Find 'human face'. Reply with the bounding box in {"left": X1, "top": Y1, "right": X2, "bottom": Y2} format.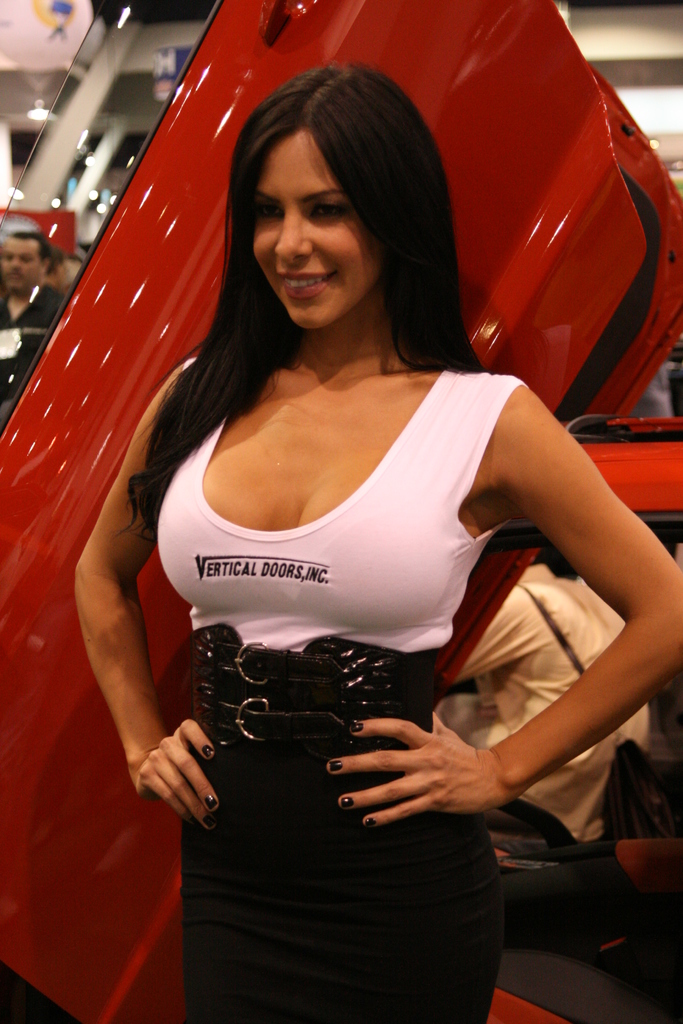
{"left": 3, "top": 235, "right": 40, "bottom": 292}.
